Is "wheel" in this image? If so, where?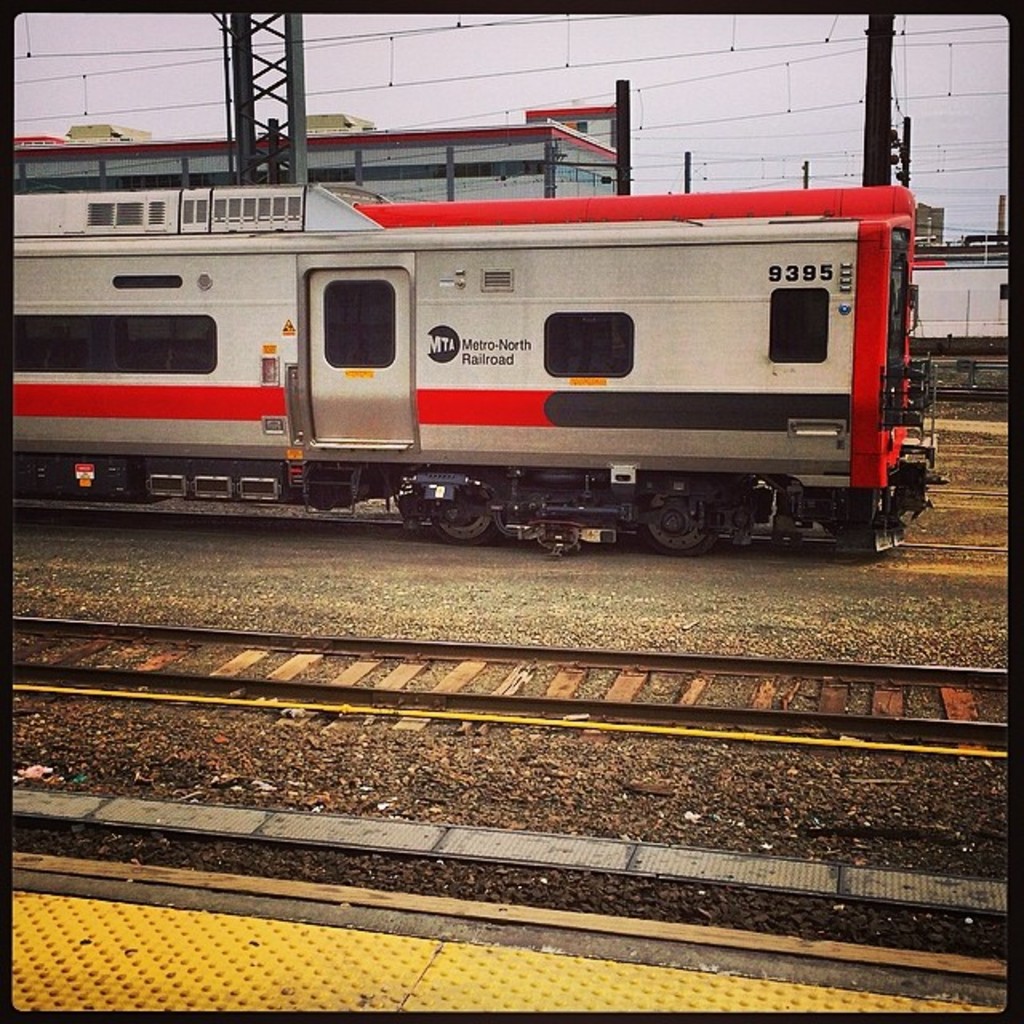
Yes, at (418, 462, 498, 555).
